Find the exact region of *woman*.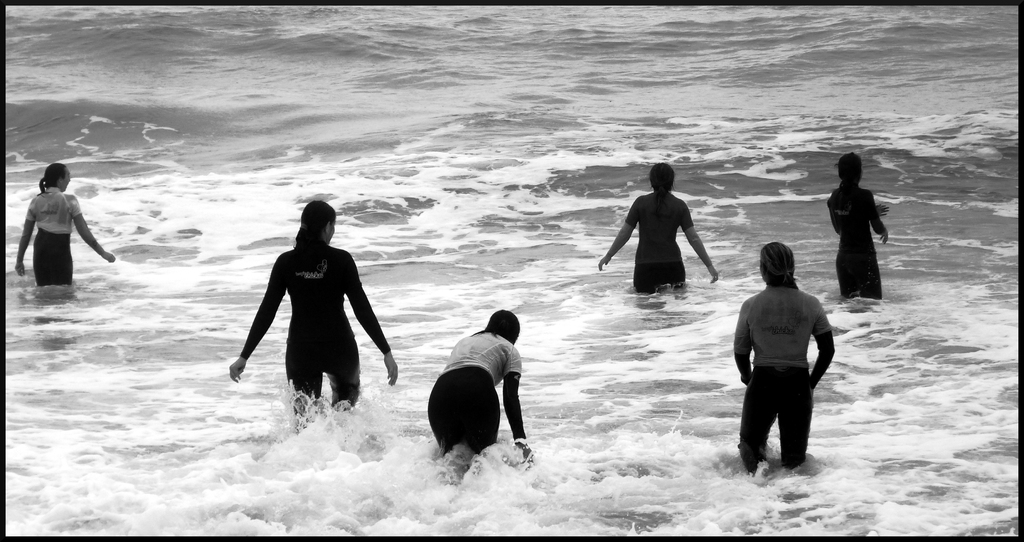
Exact region: select_region(426, 309, 535, 477).
